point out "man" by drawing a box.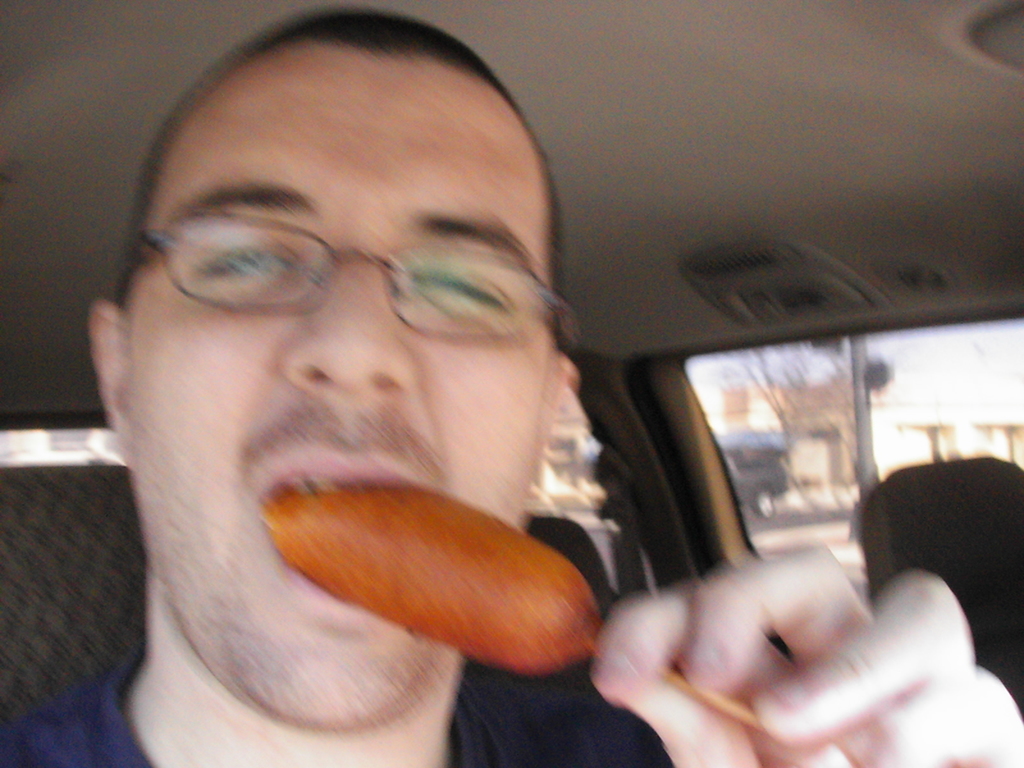
region(0, 3, 1023, 767).
